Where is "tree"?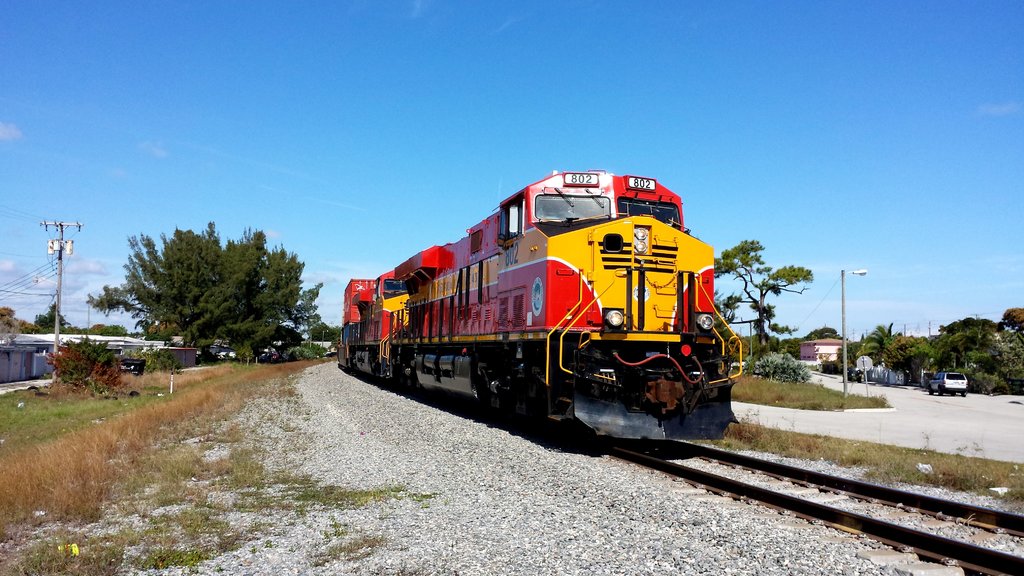
left=988, top=326, right=1023, bottom=376.
